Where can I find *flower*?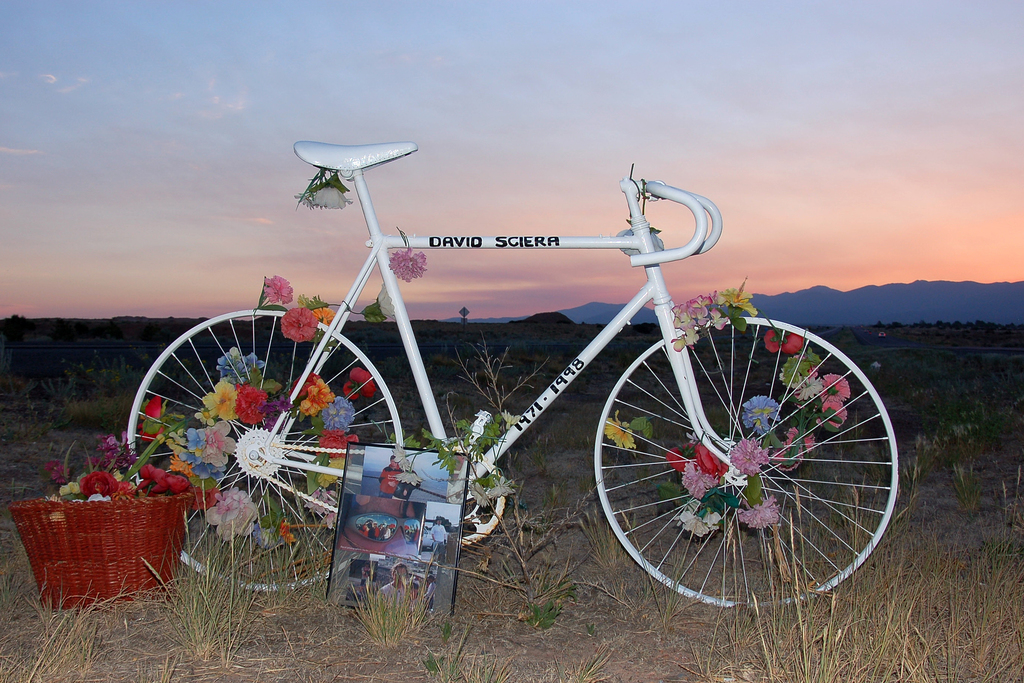
You can find it at crop(372, 281, 398, 320).
